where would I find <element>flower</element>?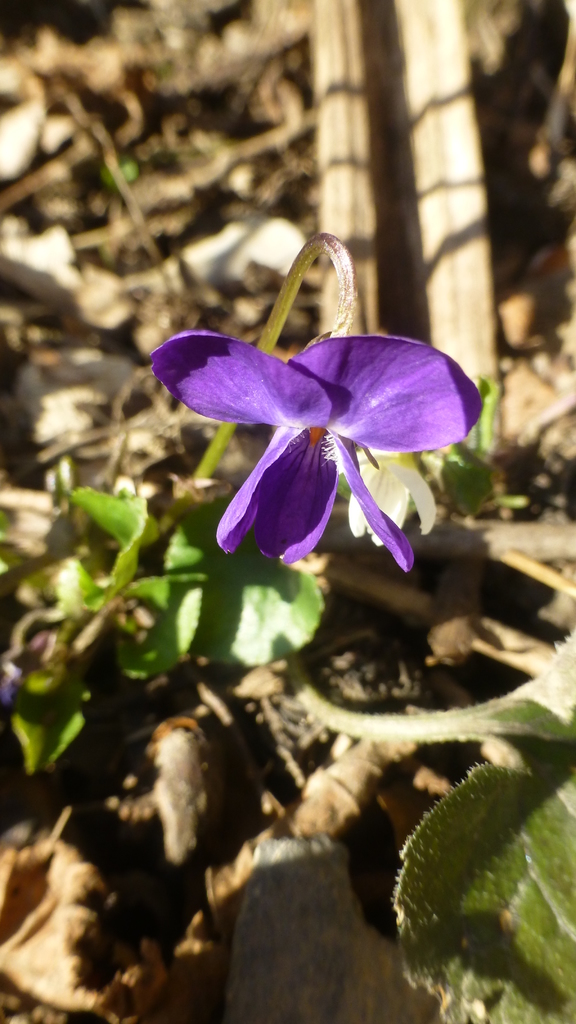
At [154,257,476,570].
